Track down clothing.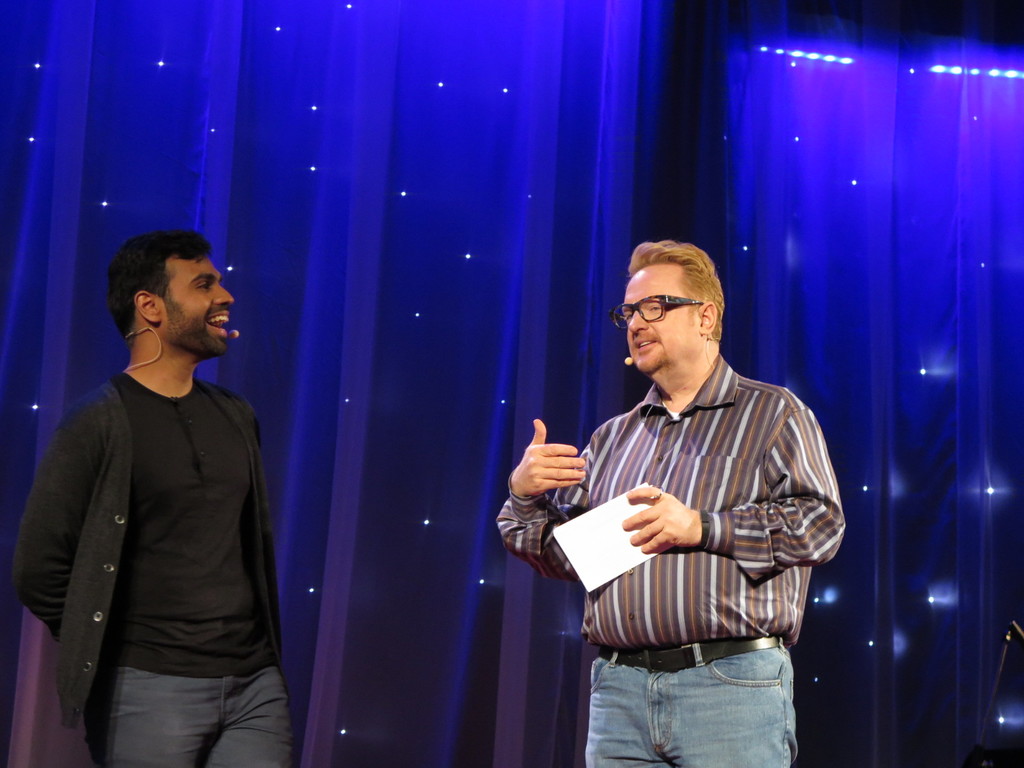
Tracked to x1=13 y1=371 x2=292 y2=766.
